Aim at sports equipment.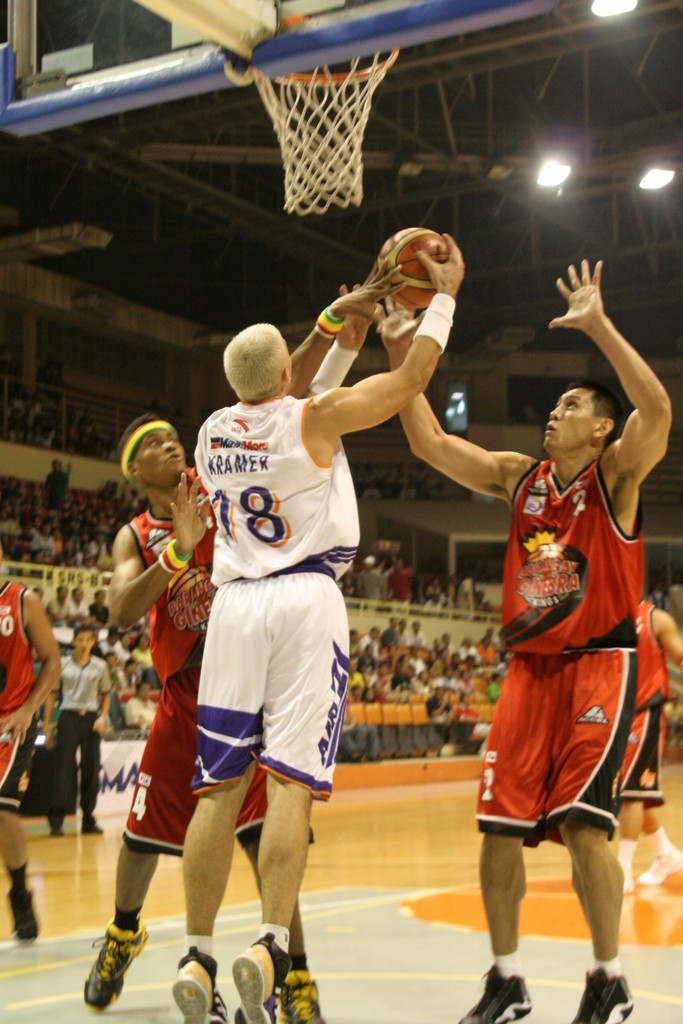
Aimed at <bbox>456, 966, 530, 1023</bbox>.
